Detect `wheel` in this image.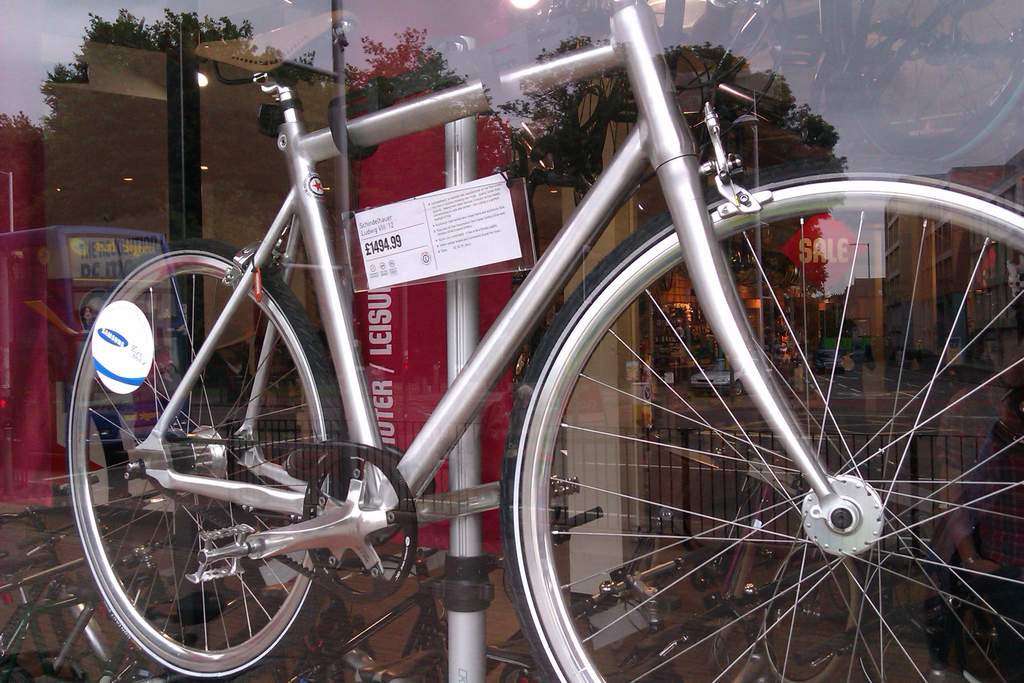
Detection: 63, 239, 358, 682.
